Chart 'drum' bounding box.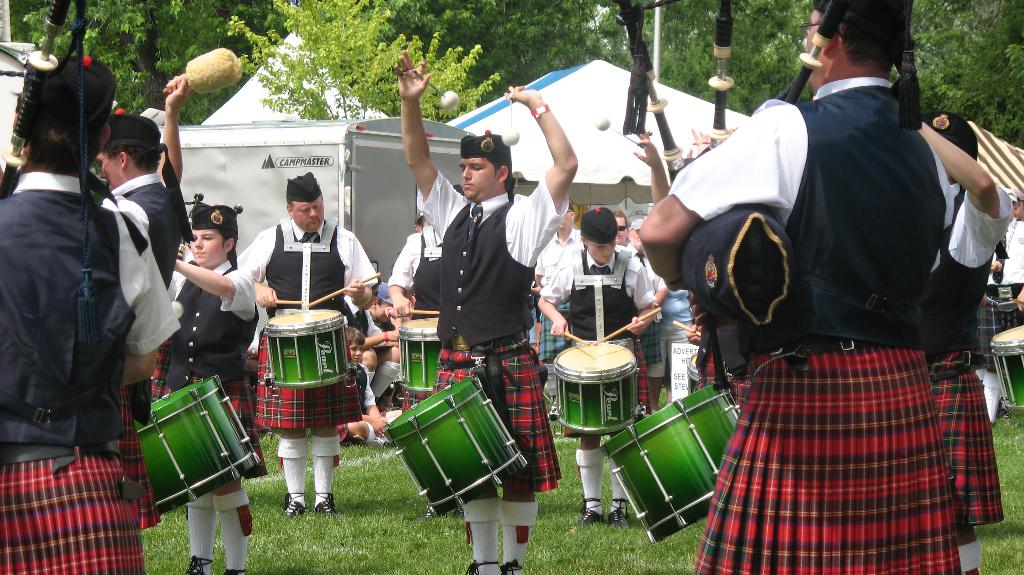
Charted: x1=553 y1=340 x2=653 y2=432.
